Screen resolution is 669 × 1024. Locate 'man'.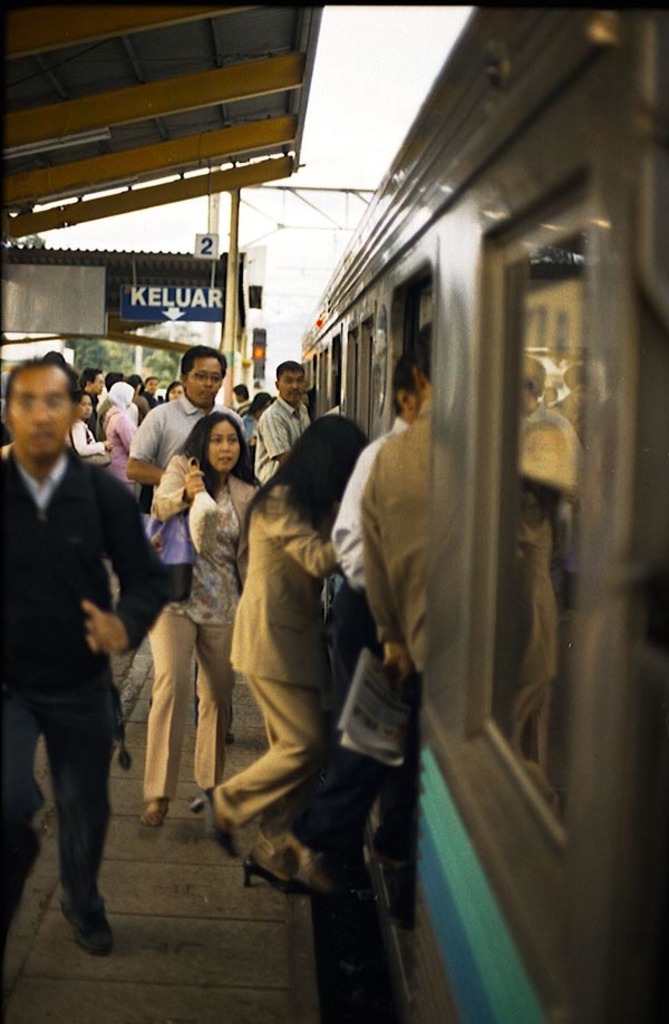
region(254, 361, 309, 485).
